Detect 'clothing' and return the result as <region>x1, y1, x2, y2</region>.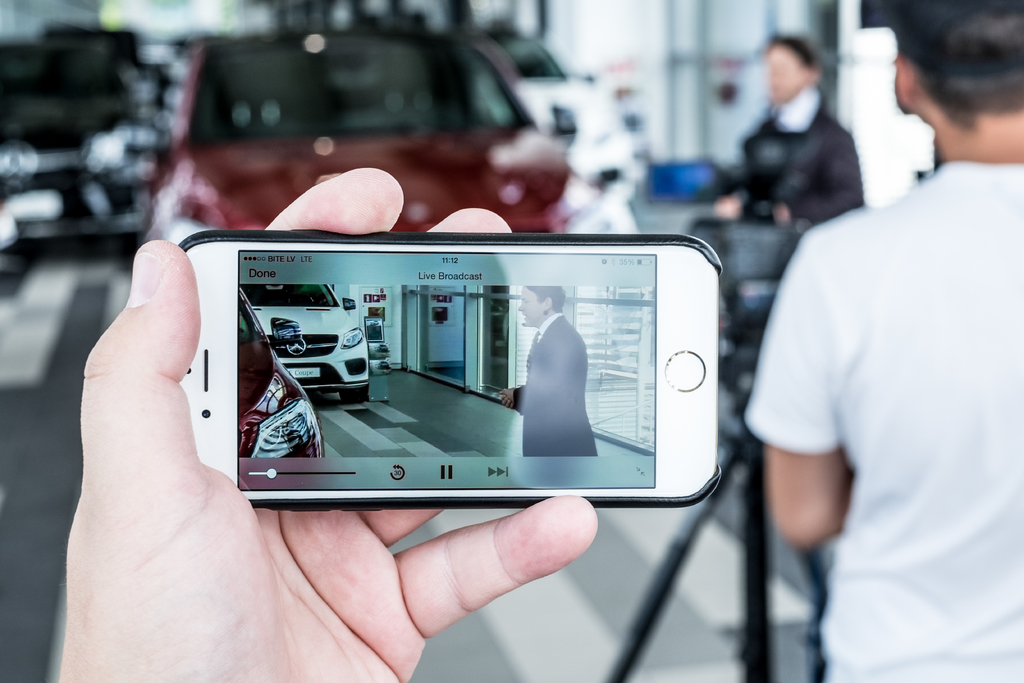
<region>760, 90, 1009, 675</region>.
